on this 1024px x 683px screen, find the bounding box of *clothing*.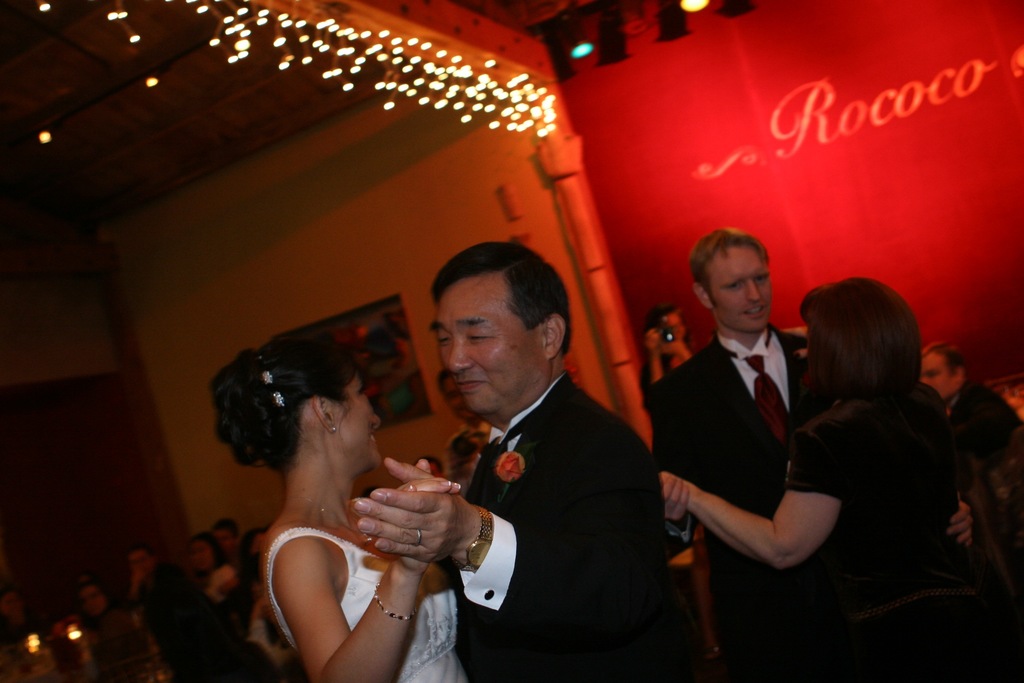
Bounding box: detection(644, 333, 830, 679).
